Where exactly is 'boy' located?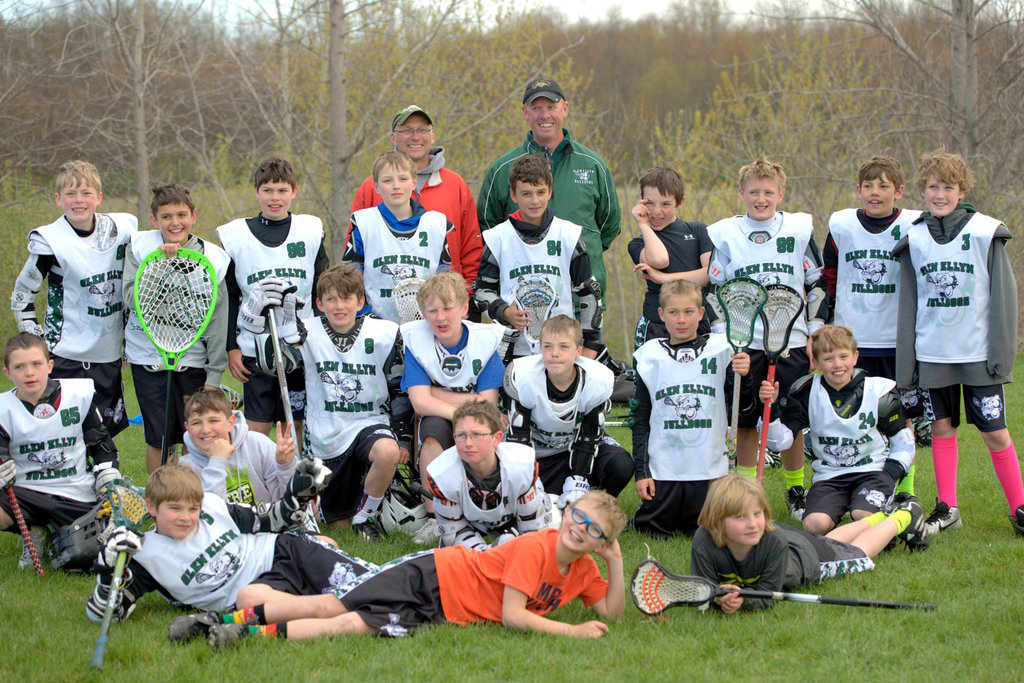
Its bounding box is box=[172, 485, 627, 642].
